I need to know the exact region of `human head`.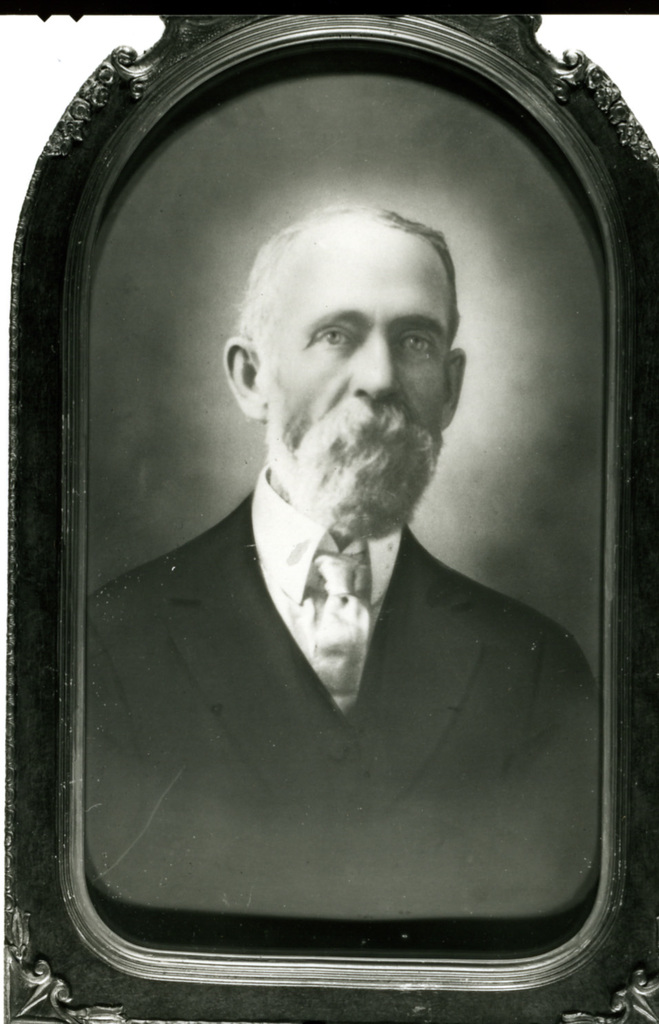
Region: <box>220,176,483,497</box>.
